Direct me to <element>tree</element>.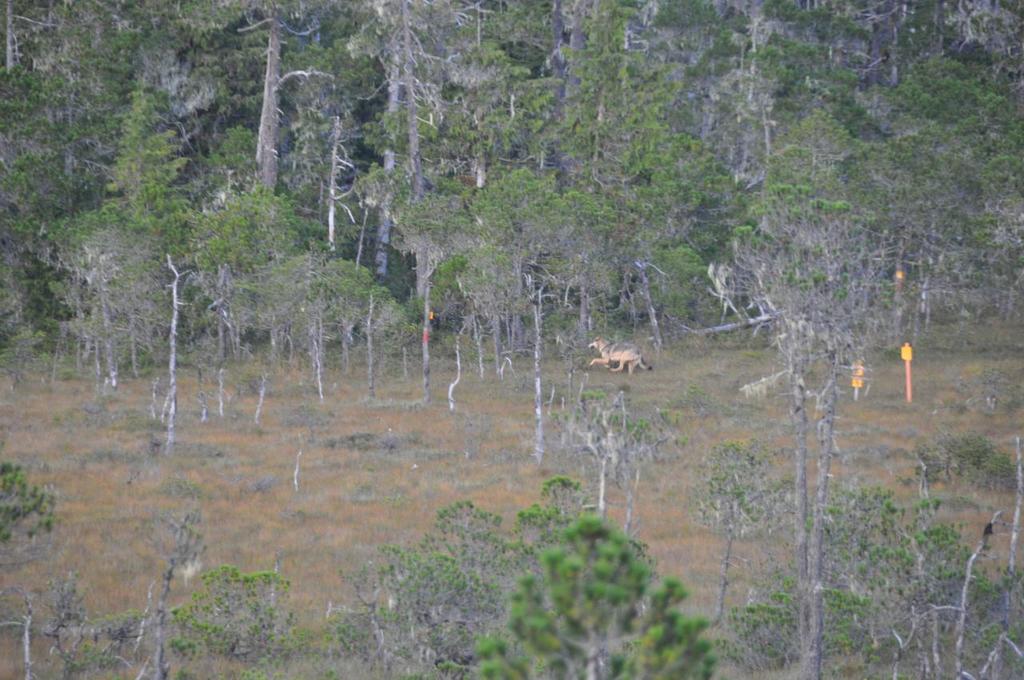
Direction: (left=102, top=0, right=239, bottom=441).
